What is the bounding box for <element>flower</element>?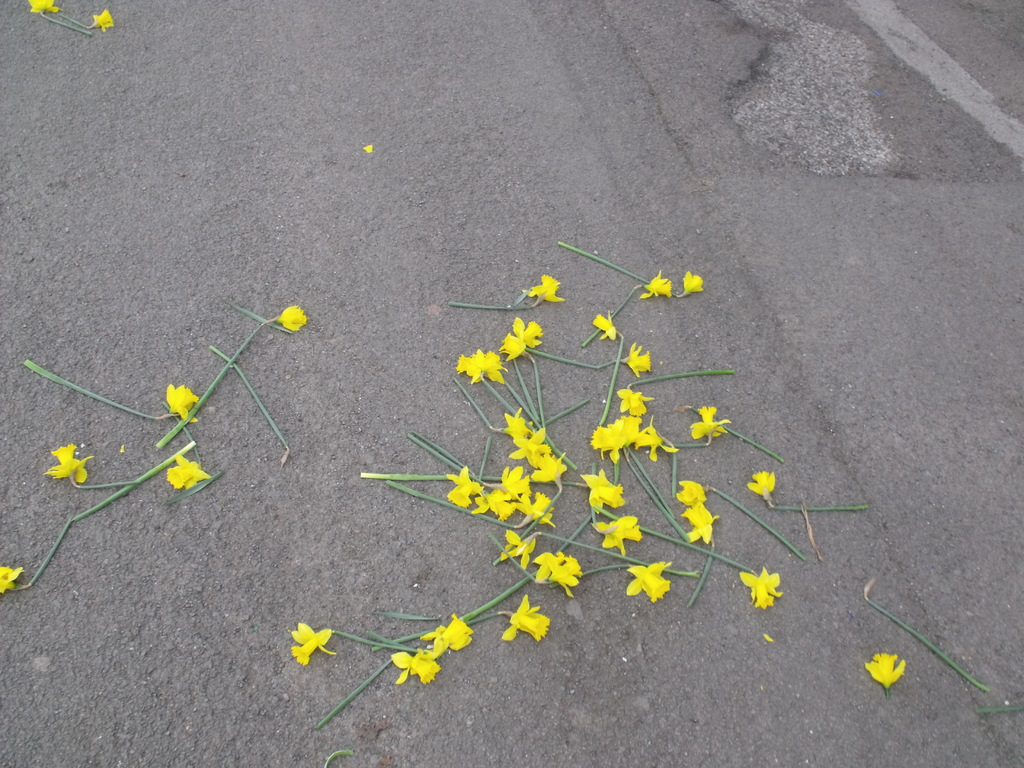
Rect(616, 336, 653, 376).
